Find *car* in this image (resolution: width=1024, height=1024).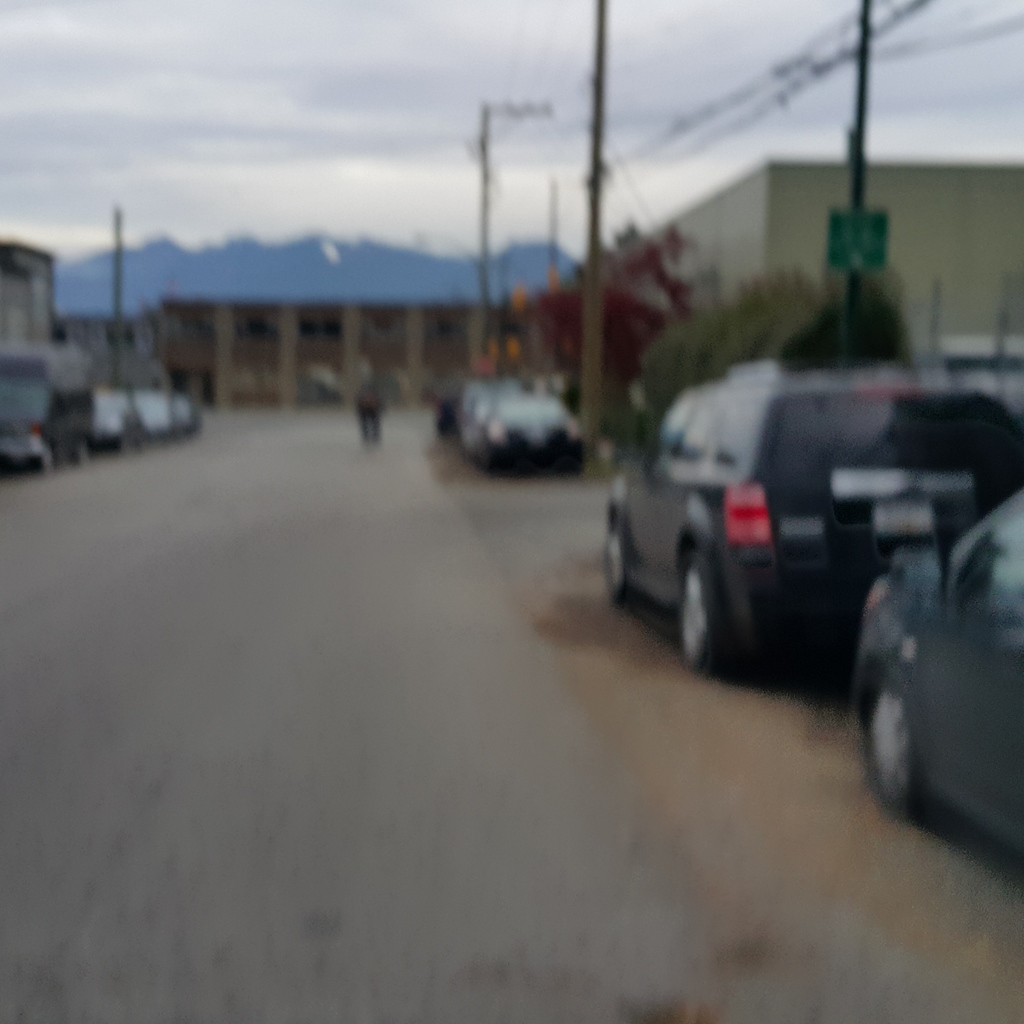
x1=0 y1=349 x2=108 y2=476.
